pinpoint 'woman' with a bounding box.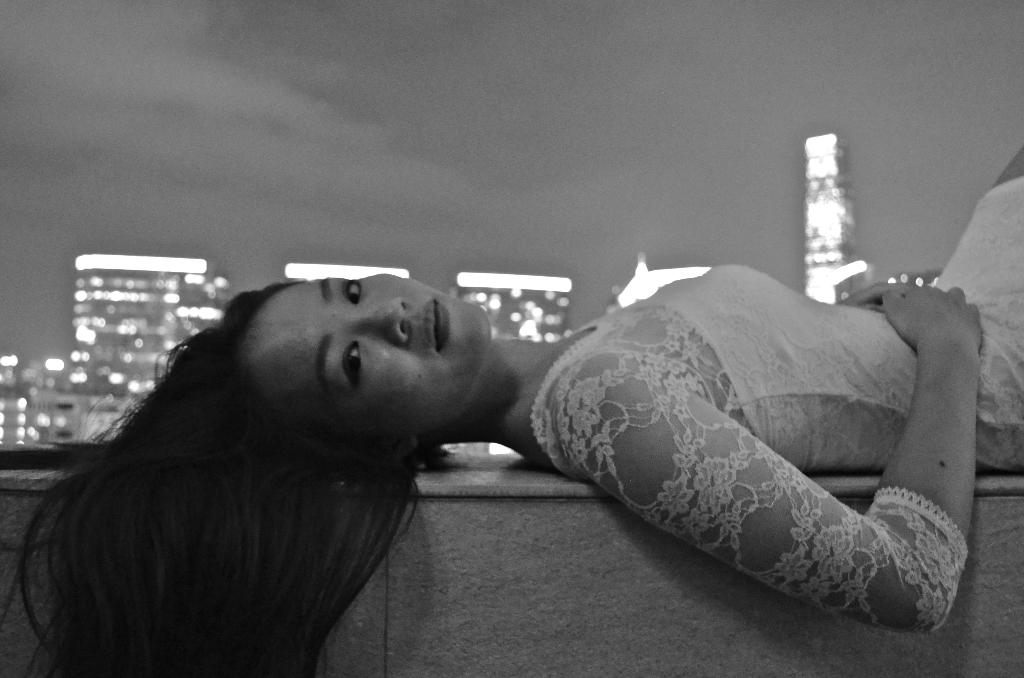
0, 147, 1023, 677.
